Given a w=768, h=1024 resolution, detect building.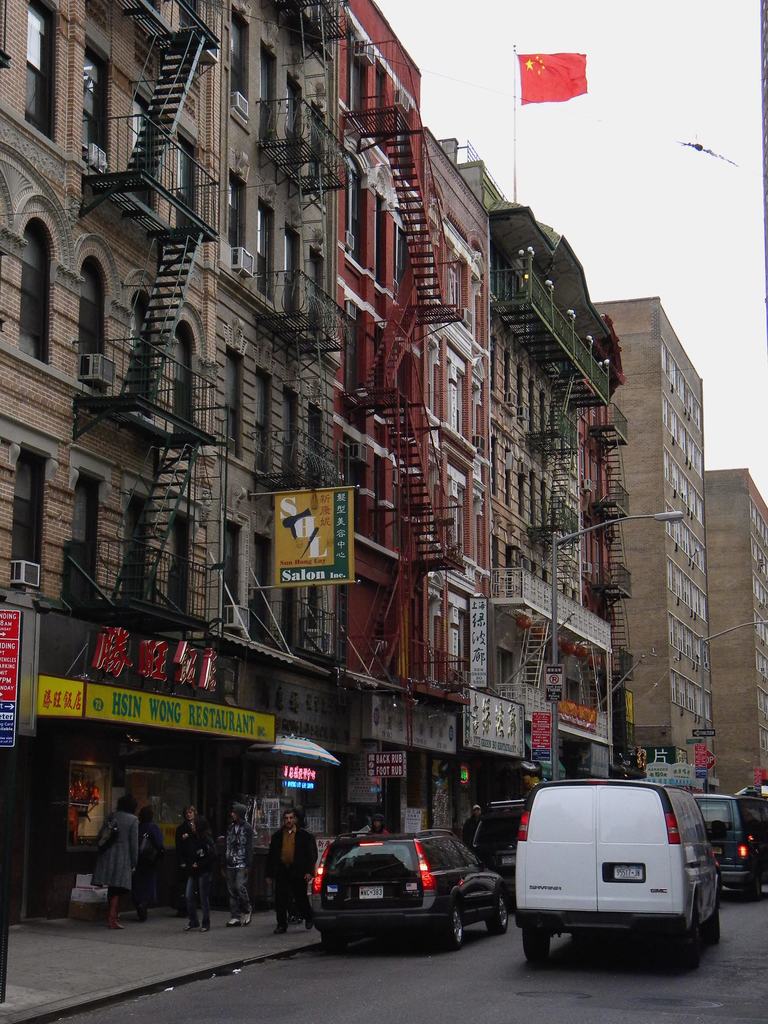
box=[0, 0, 349, 998].
